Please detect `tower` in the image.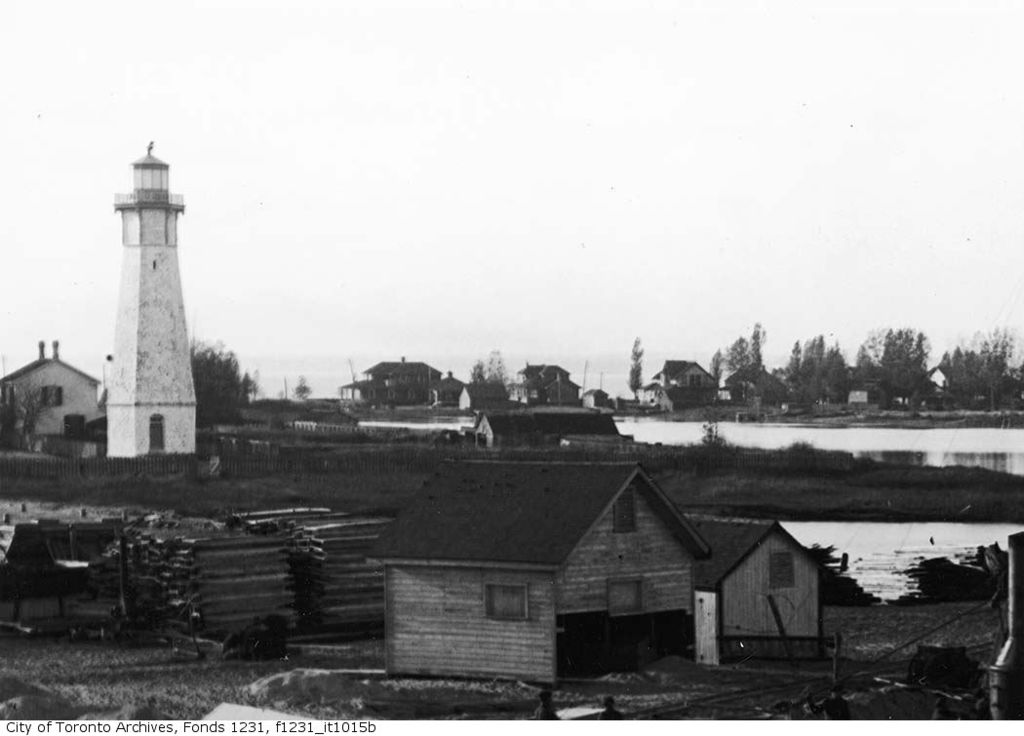
x1=88, y1=126, x2=205, y2=458.
